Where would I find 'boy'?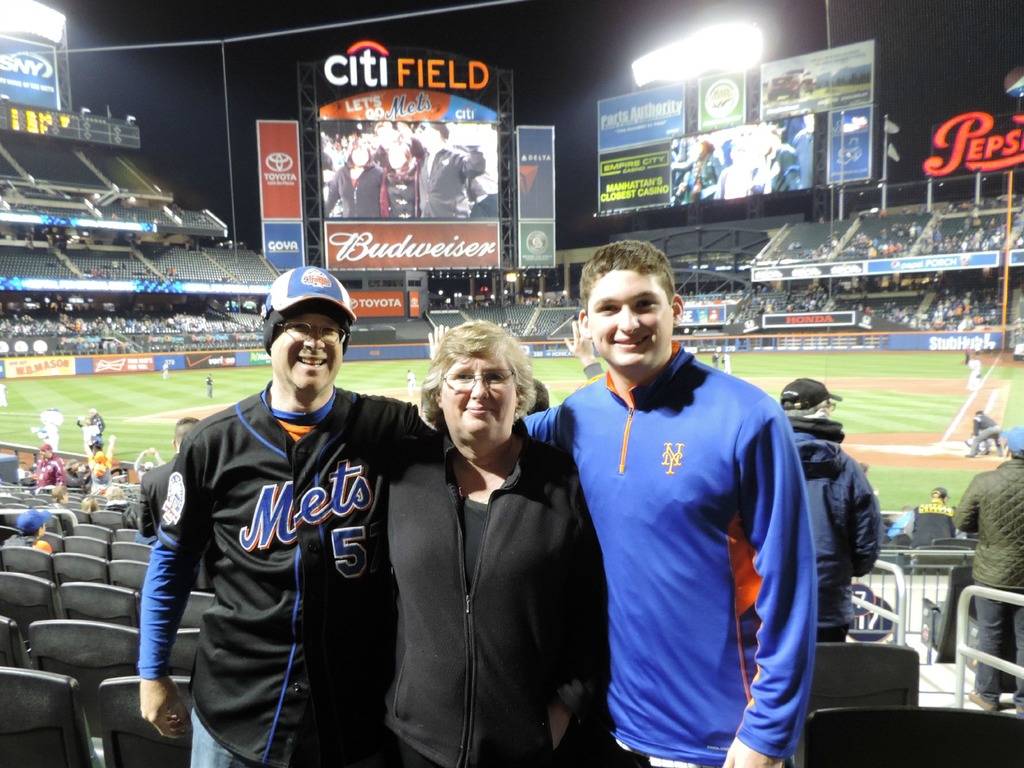
At [516,240,813,767].
